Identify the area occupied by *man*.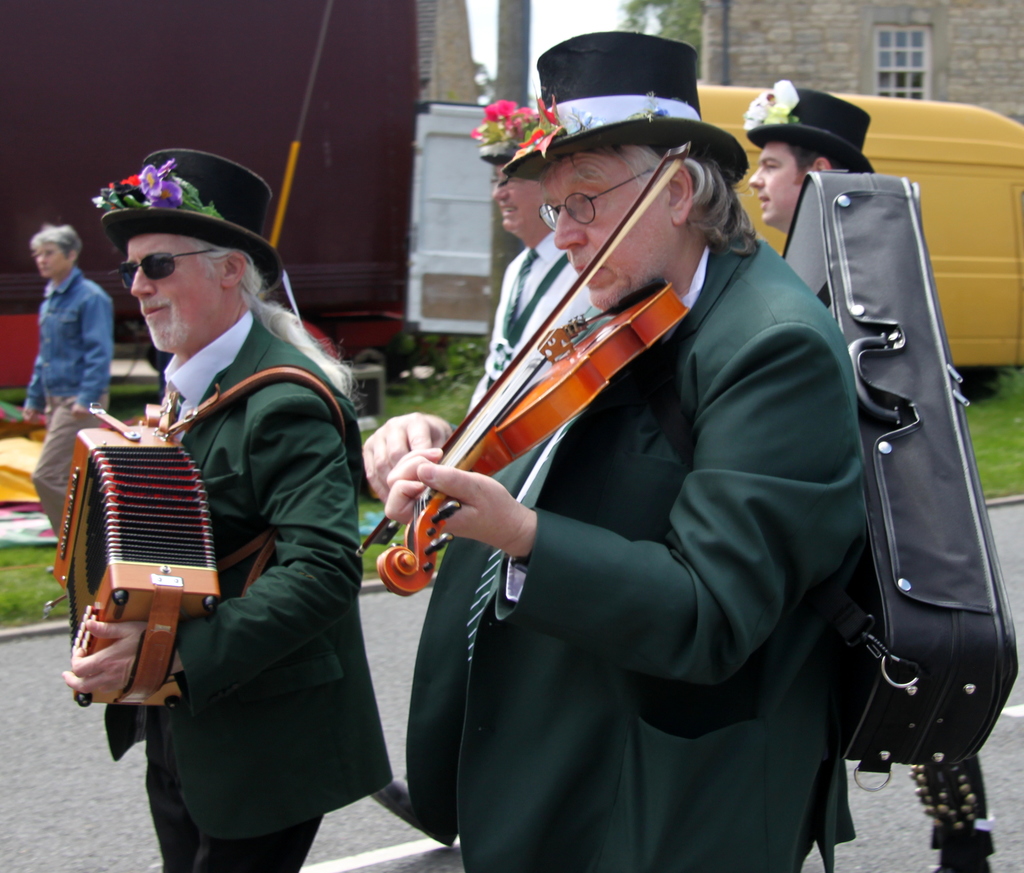
Area: [12, 221, 115, 551].
